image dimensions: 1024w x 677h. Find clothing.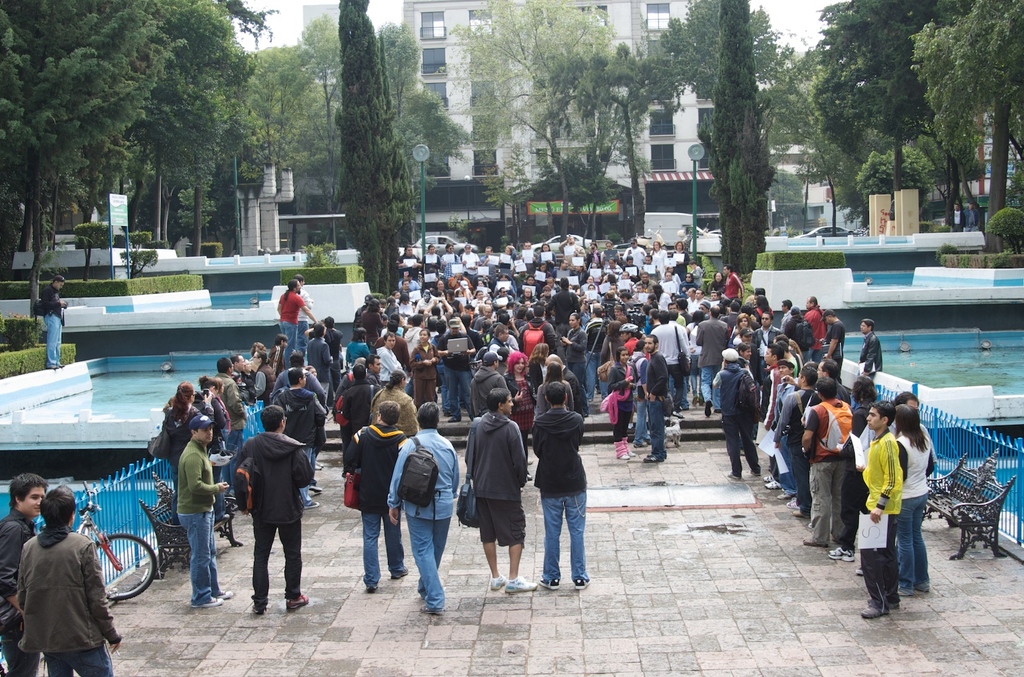
<box>0,504,37,676</box>.
